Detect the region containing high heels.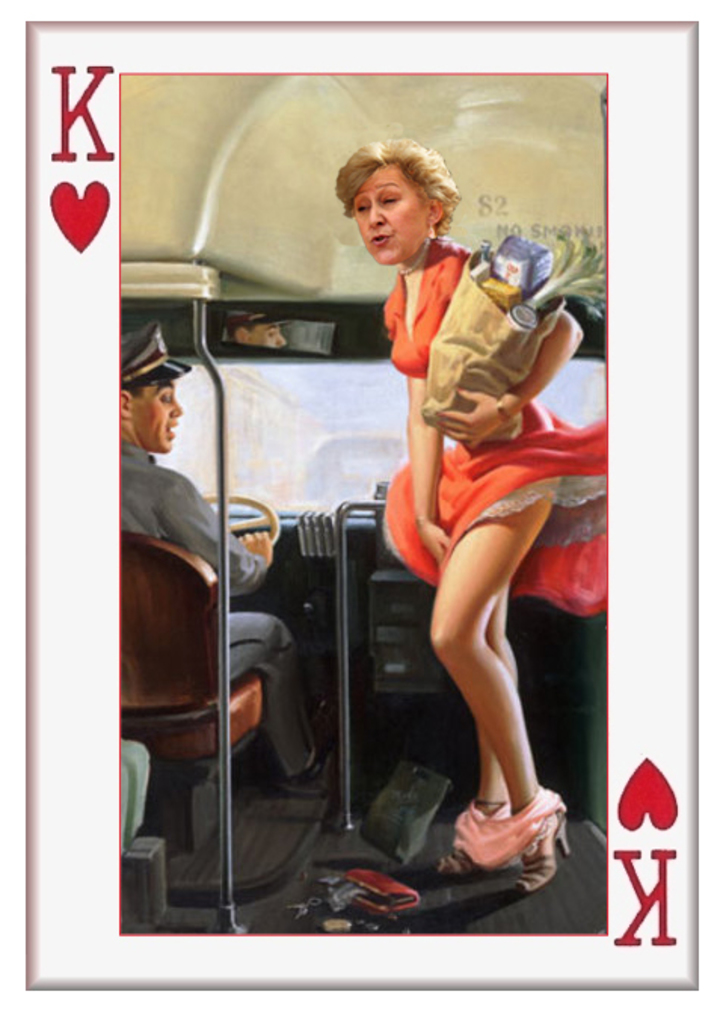
512 811 574 897.
